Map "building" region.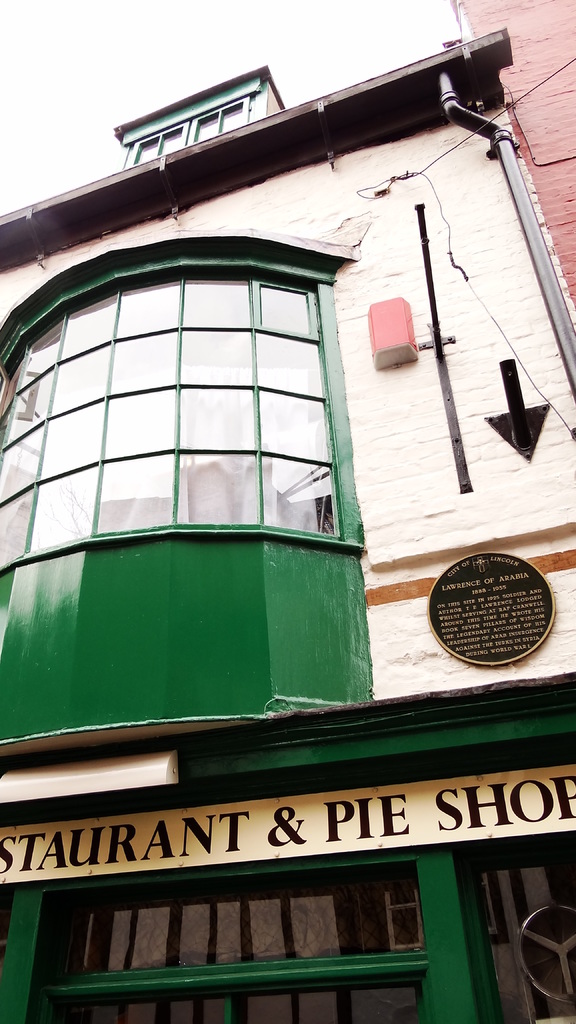
Mapped to Rect(444, 0, 575, 325).
